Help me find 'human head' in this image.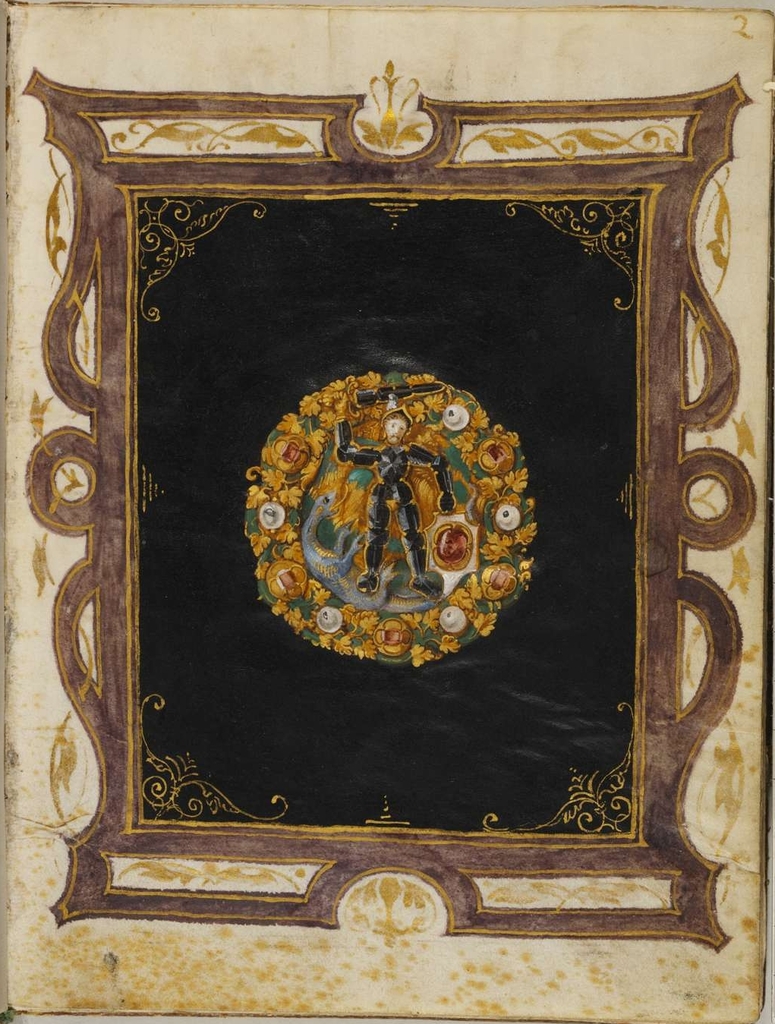
Found it: region(383, 405, 409, 446).
